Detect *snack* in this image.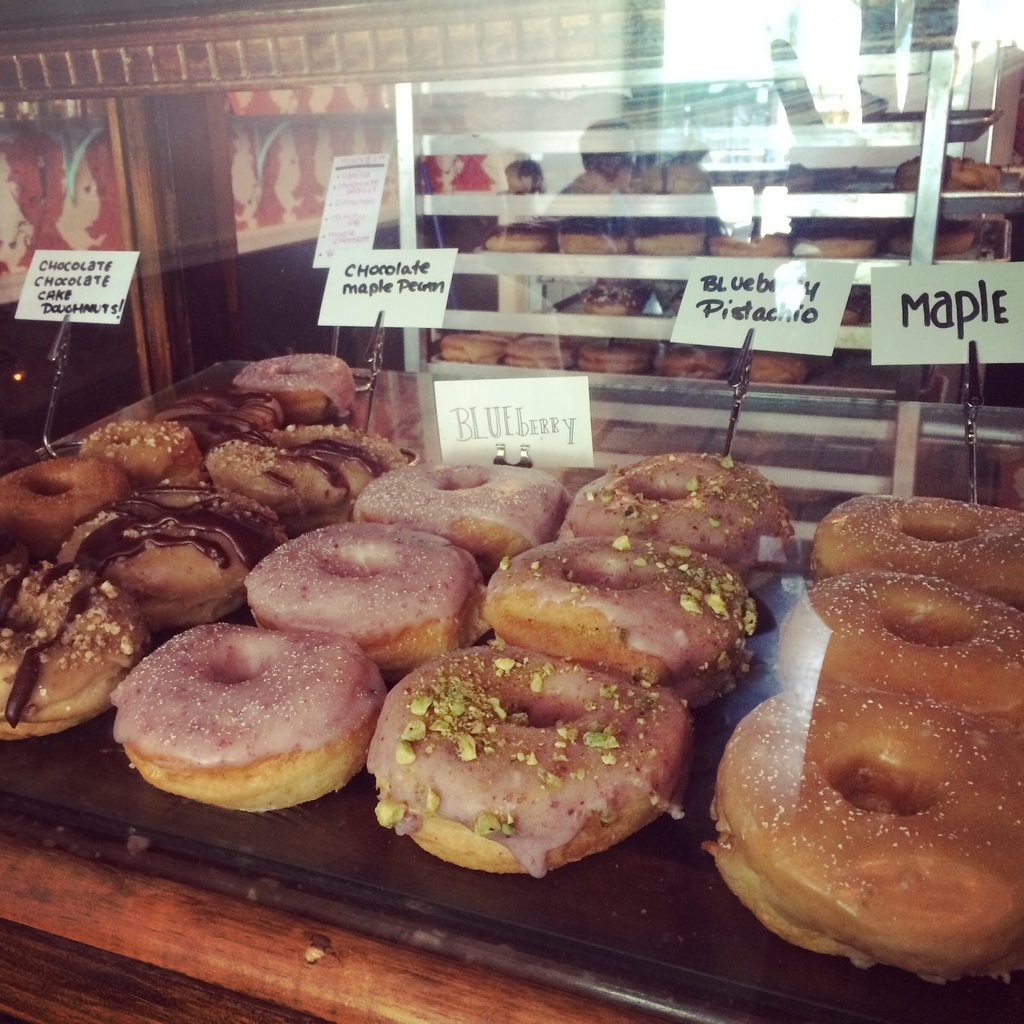
Detection: {"x1": 841, "y1": 295, "x2": 867, "y2": 326}.
